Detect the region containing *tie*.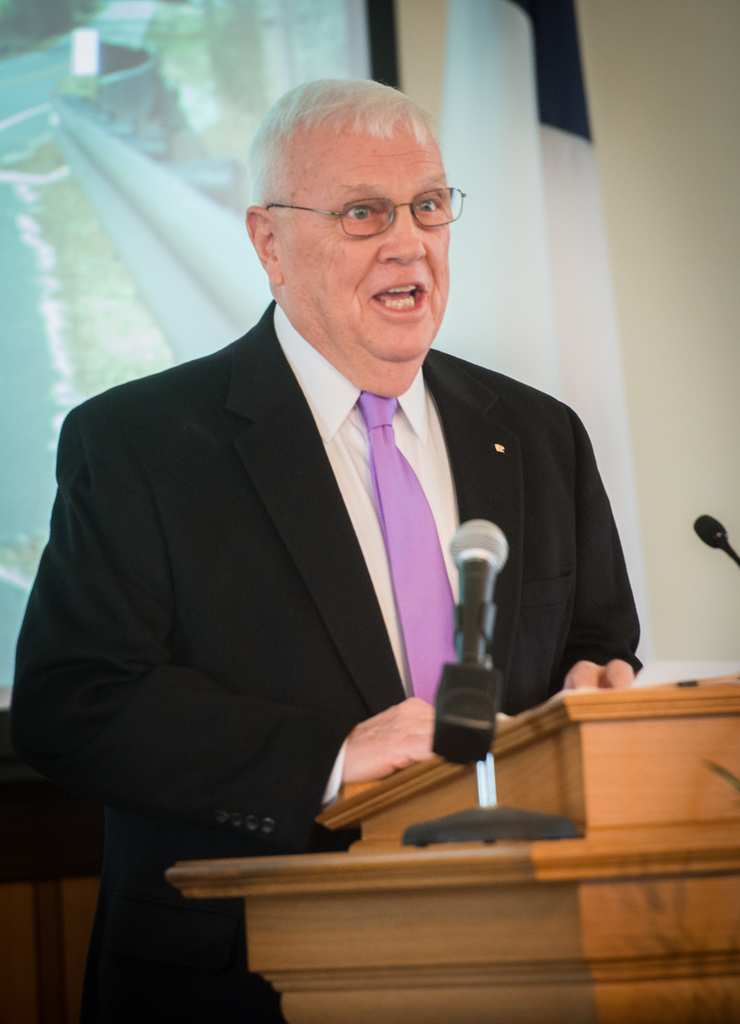
(353, 385, 469, 717).
